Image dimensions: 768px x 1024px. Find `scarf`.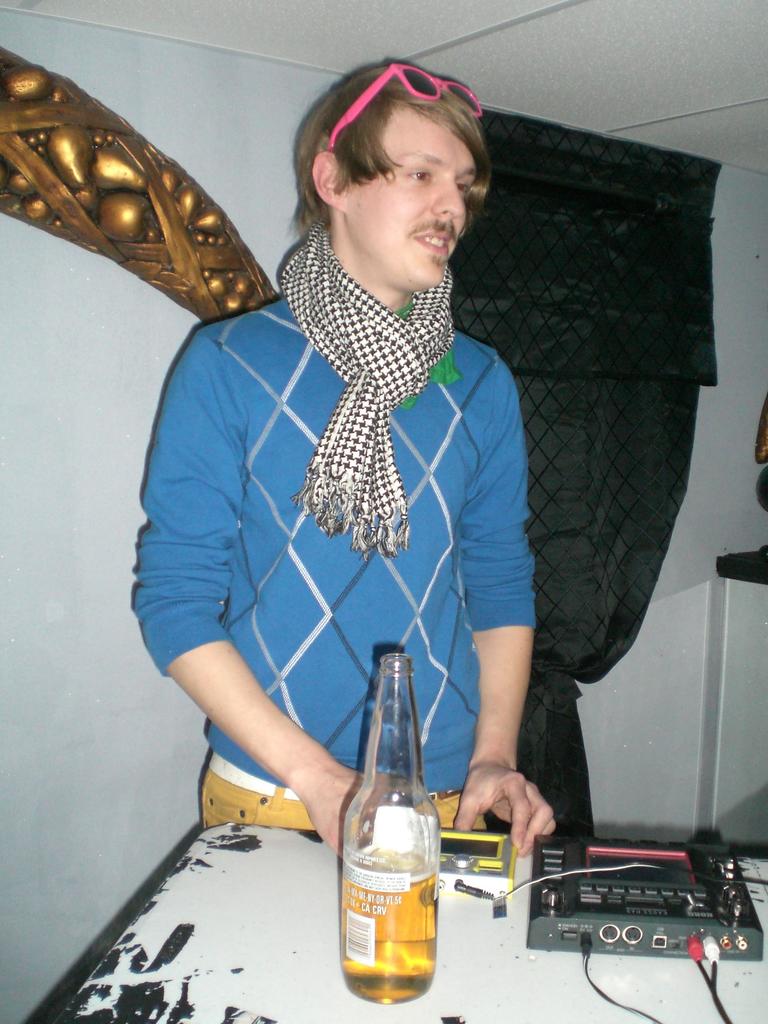
select_region(268, 221, 465, 556).
